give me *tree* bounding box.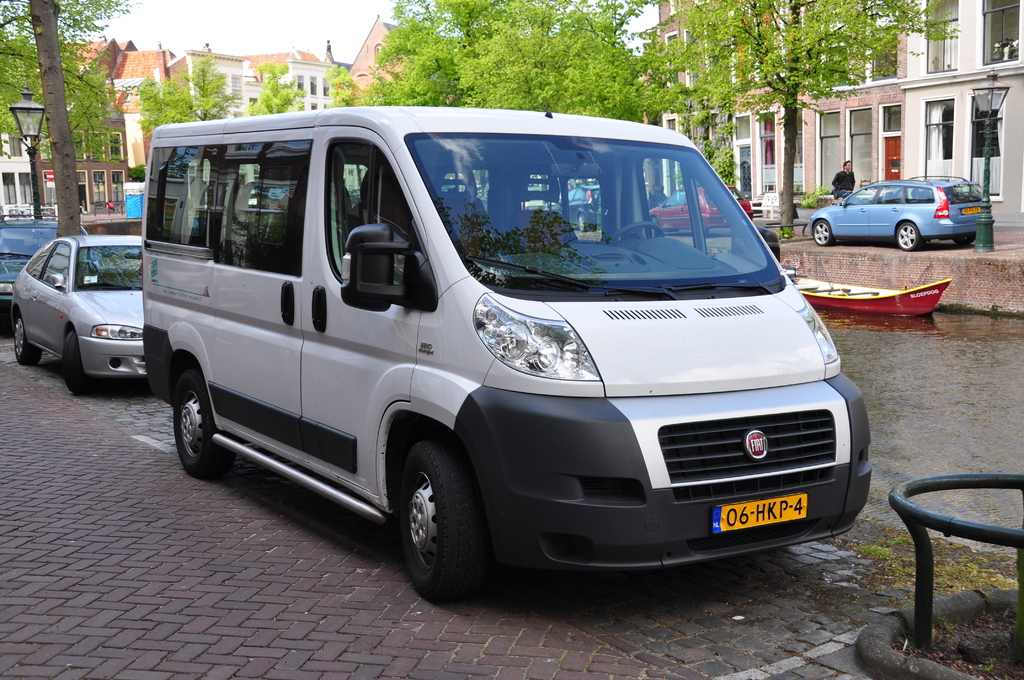
select_region(0, 0, 138, 245).
